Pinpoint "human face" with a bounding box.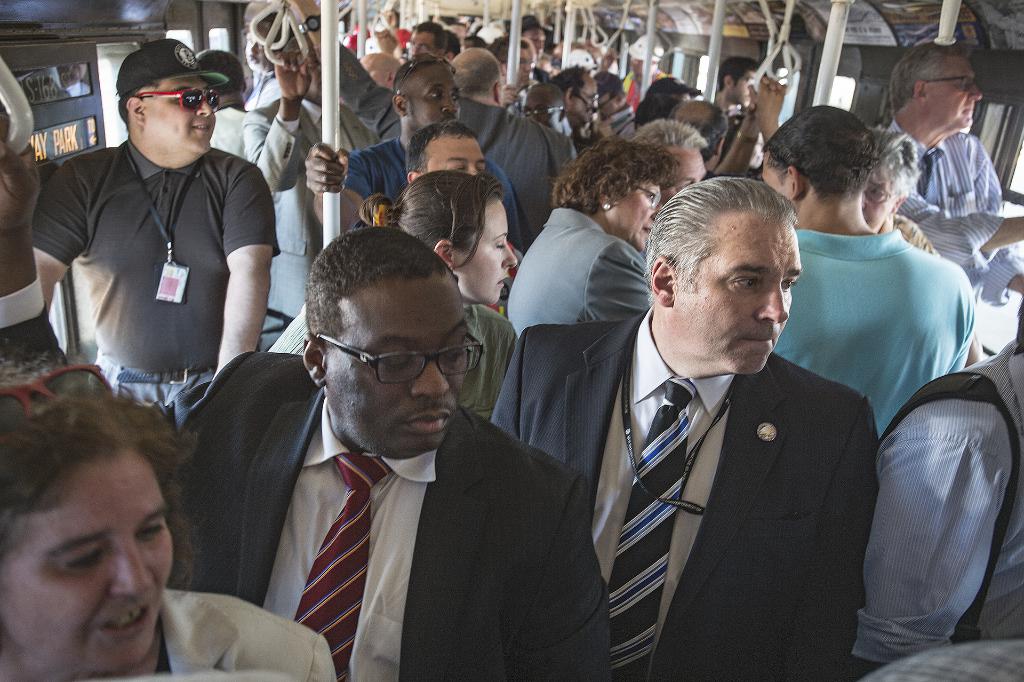
x1=0, y1=453, x2=176, y2=671.
